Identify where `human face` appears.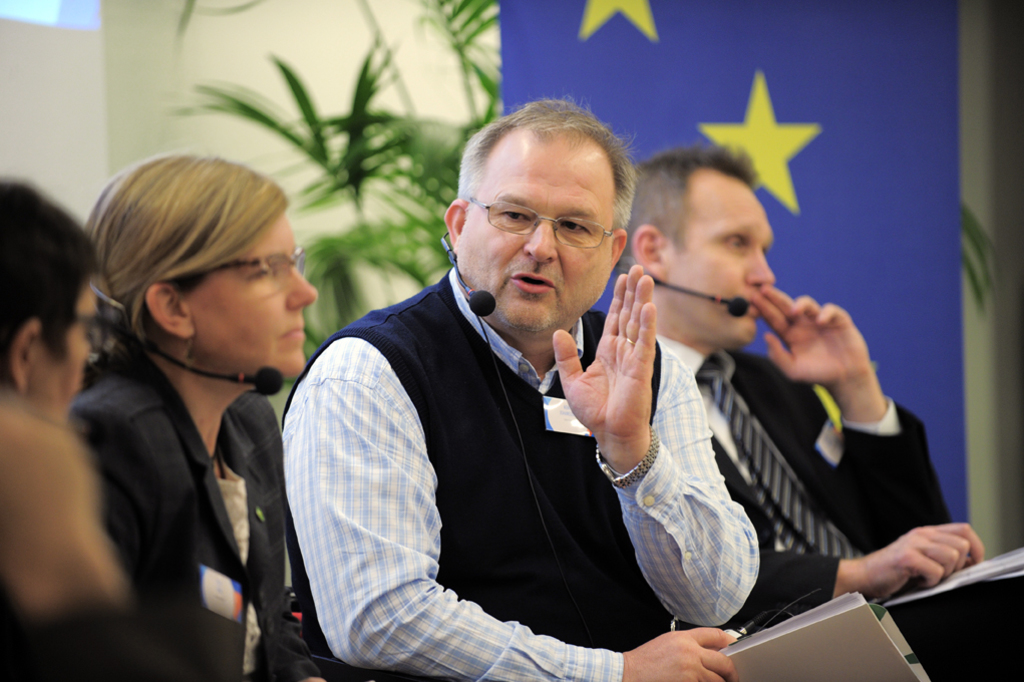
Appears at (31,282,94,424).
